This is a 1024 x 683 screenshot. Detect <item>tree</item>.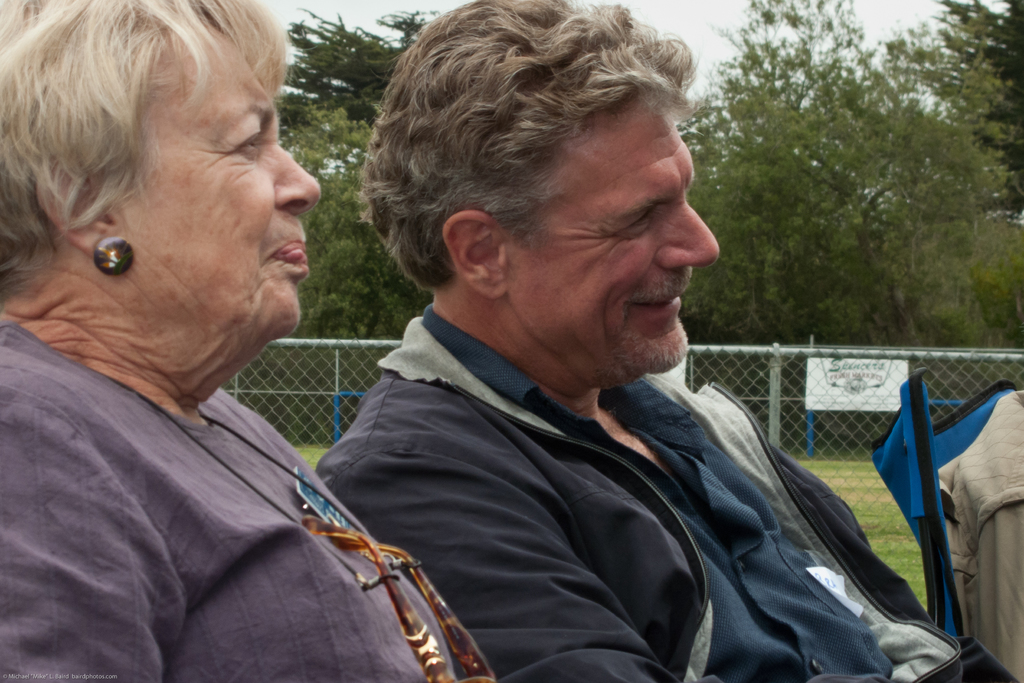
271,6,443,134.
